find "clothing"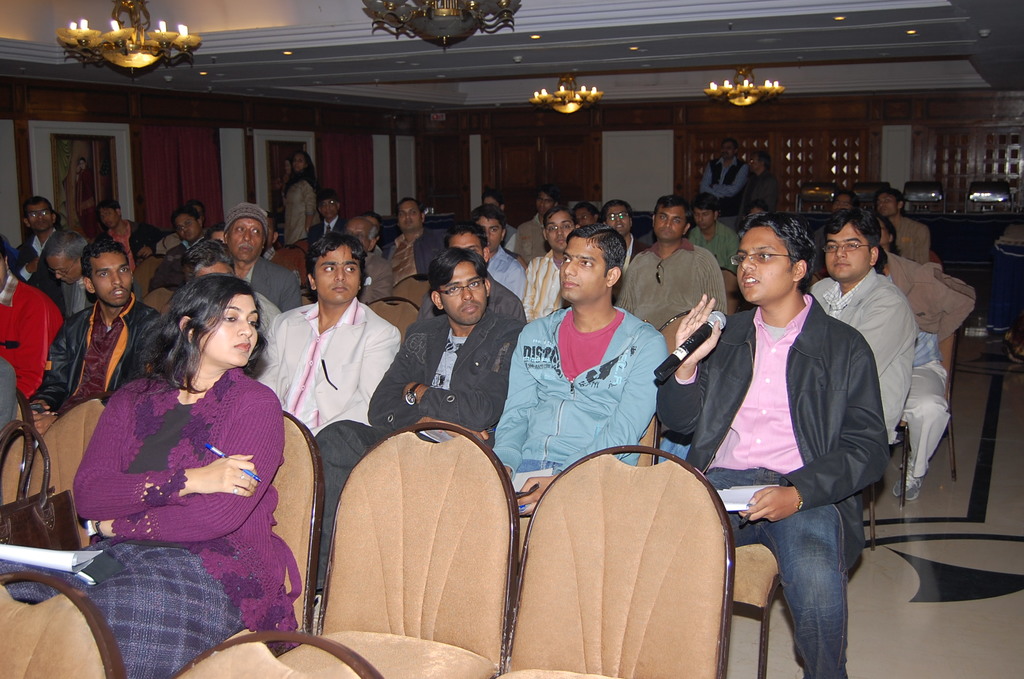
bbox=(521, 243, 572, 321)
